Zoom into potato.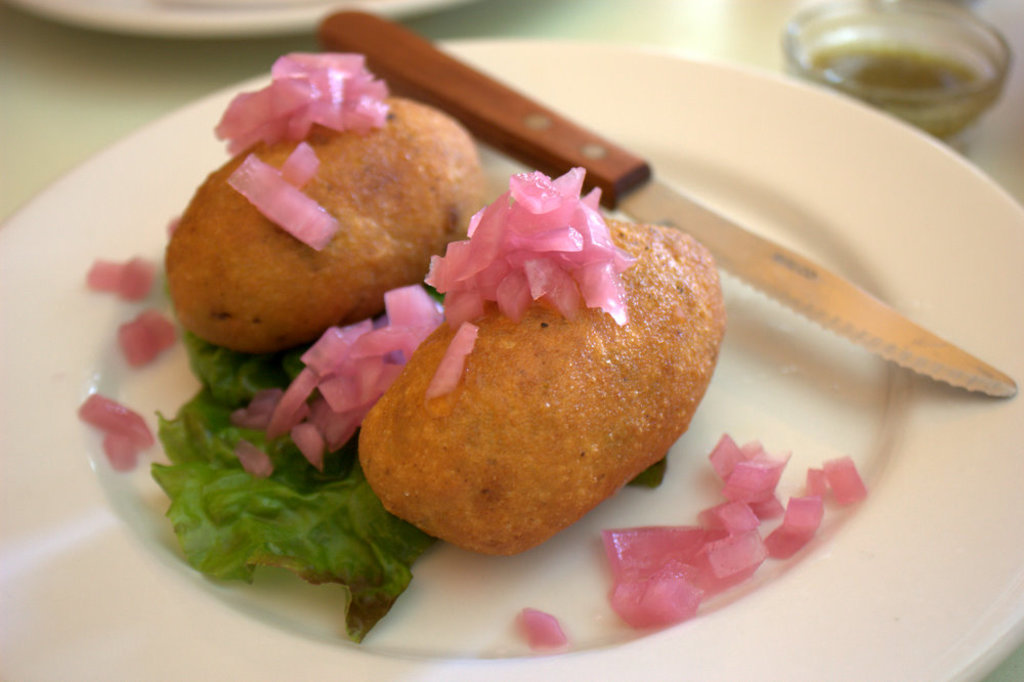
Zoom target: [x1=166, y1=95, x2=481, y2=355].
